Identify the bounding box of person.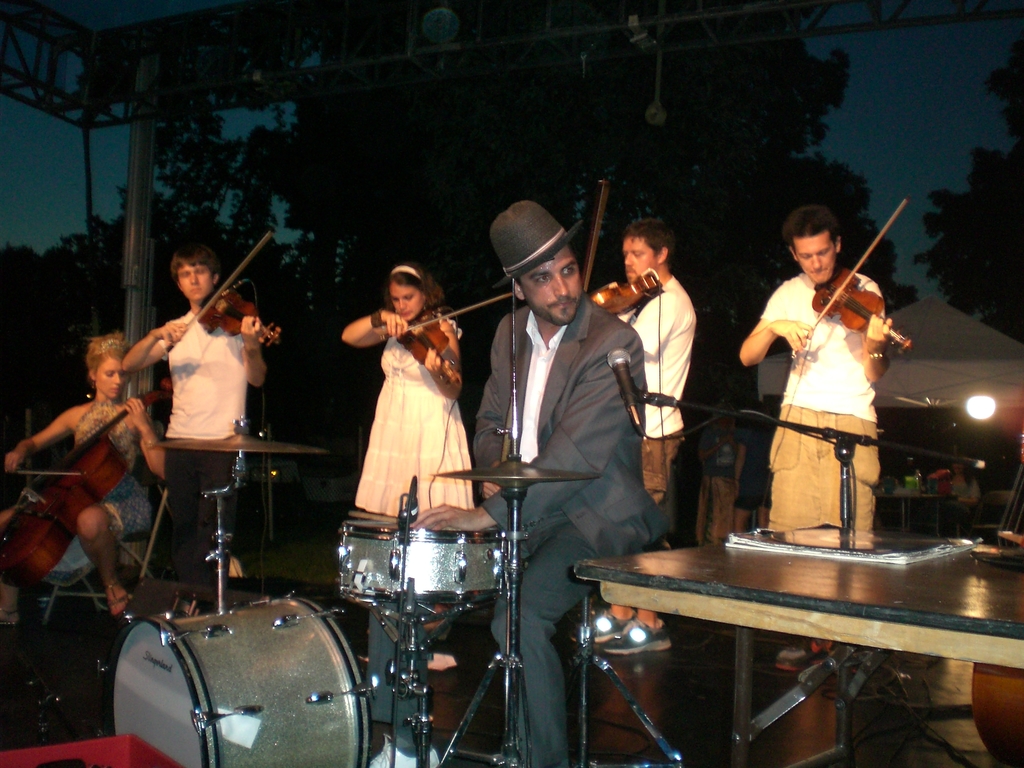
413 189 662 767.
